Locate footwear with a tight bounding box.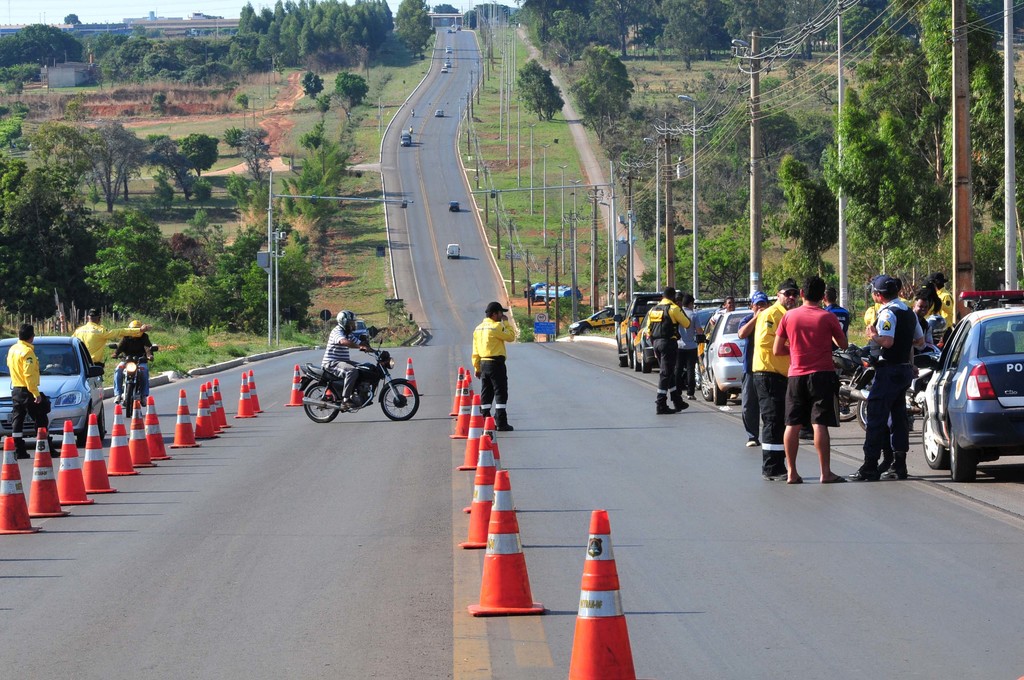
detection(675, 401, 690, 415).
